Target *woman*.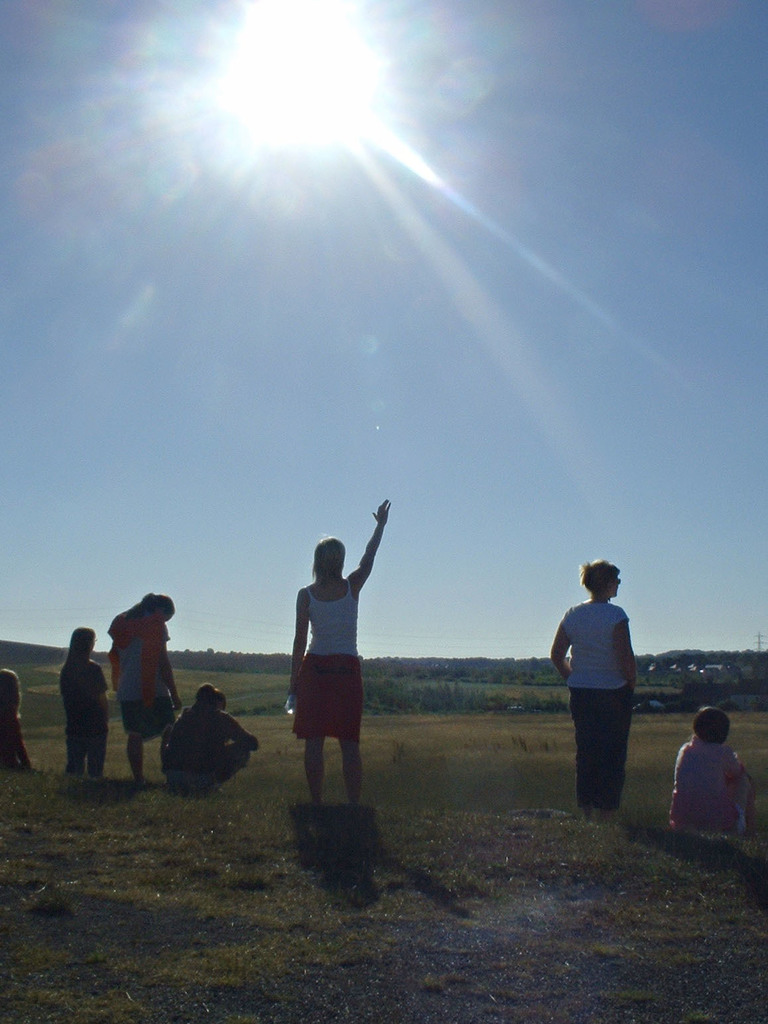
Target region: detection(550, 554, 634, 813).
